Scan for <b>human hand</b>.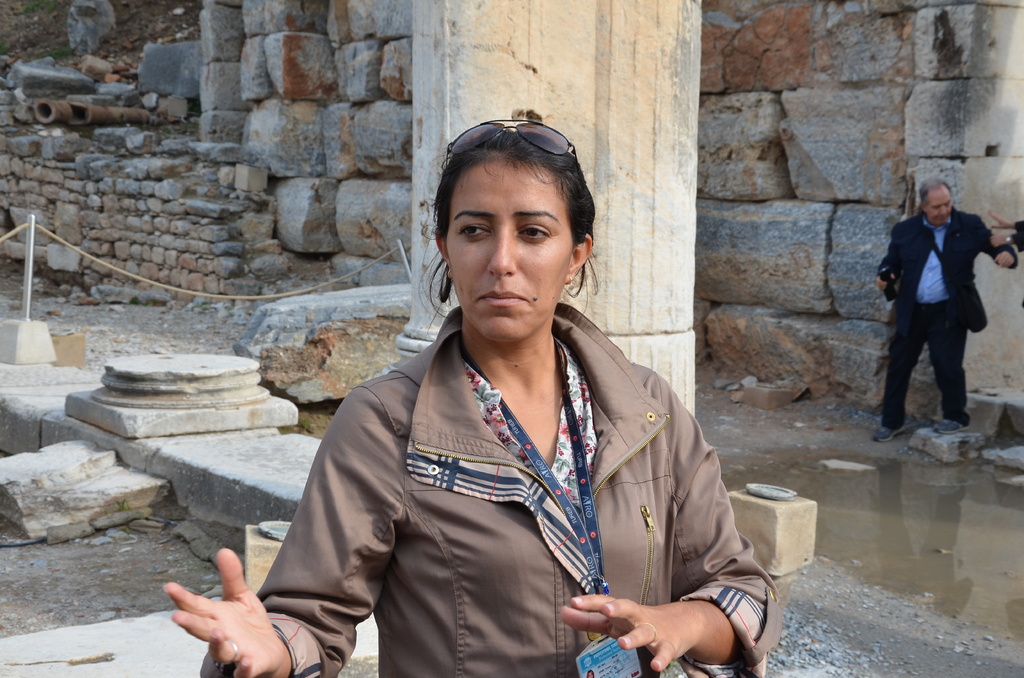
Scan result: pyautogui.locateOnScreen(991, 230, 1012, 247).
